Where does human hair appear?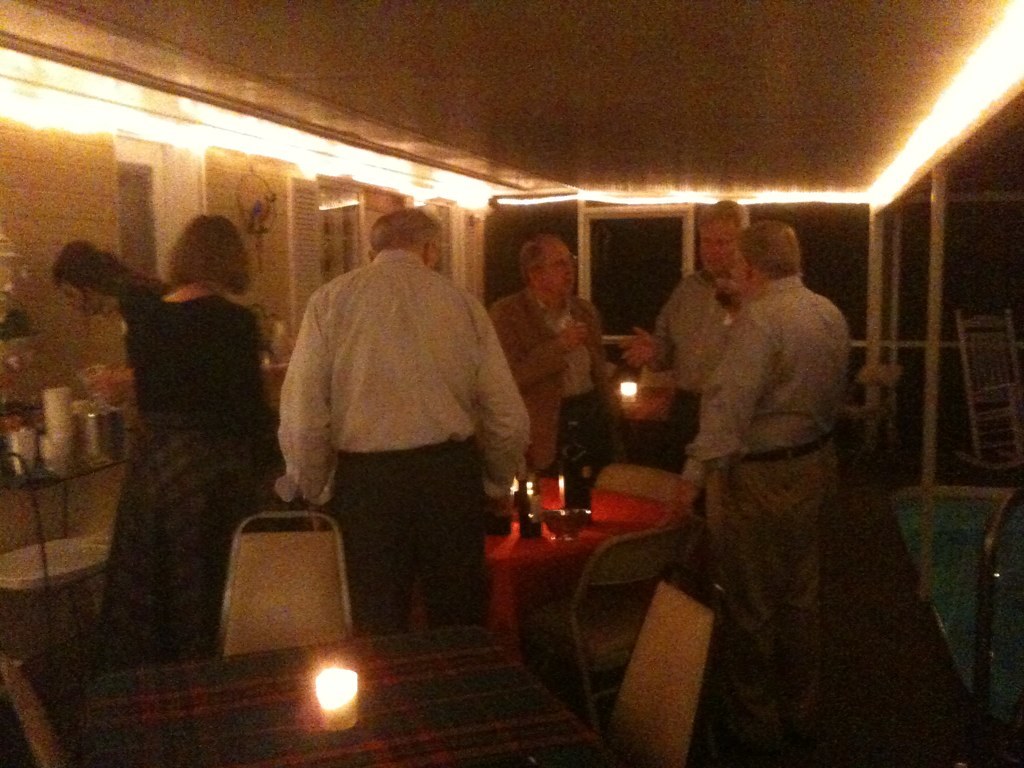
Appears at <box>509,232,559,276</box>.
